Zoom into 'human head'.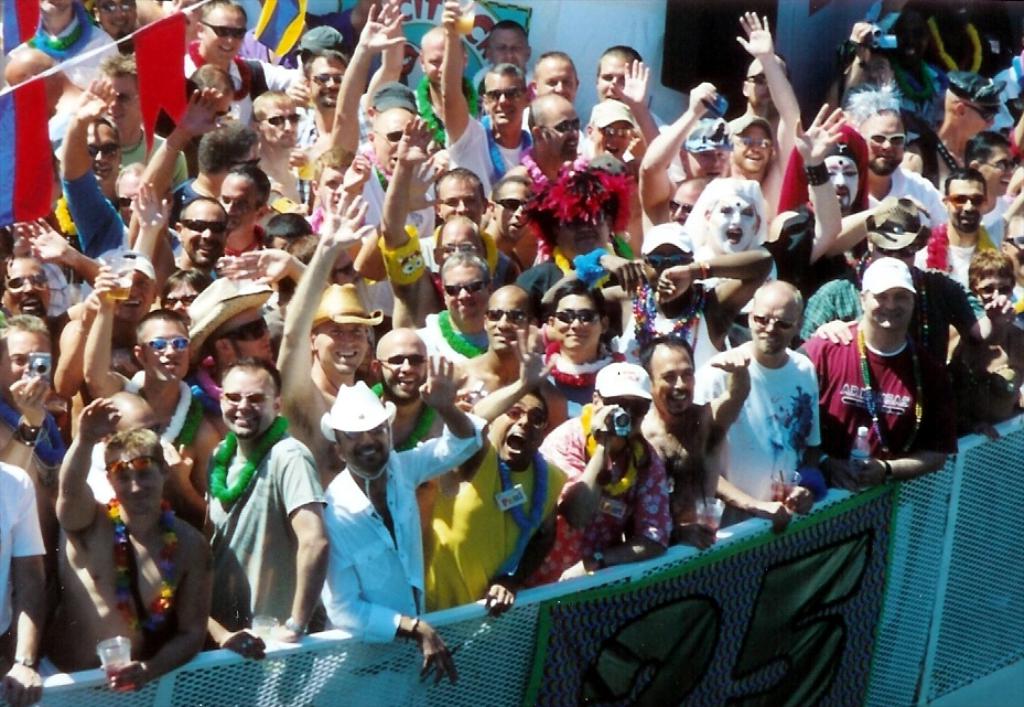
Zoom target: 218,356,293,439.
